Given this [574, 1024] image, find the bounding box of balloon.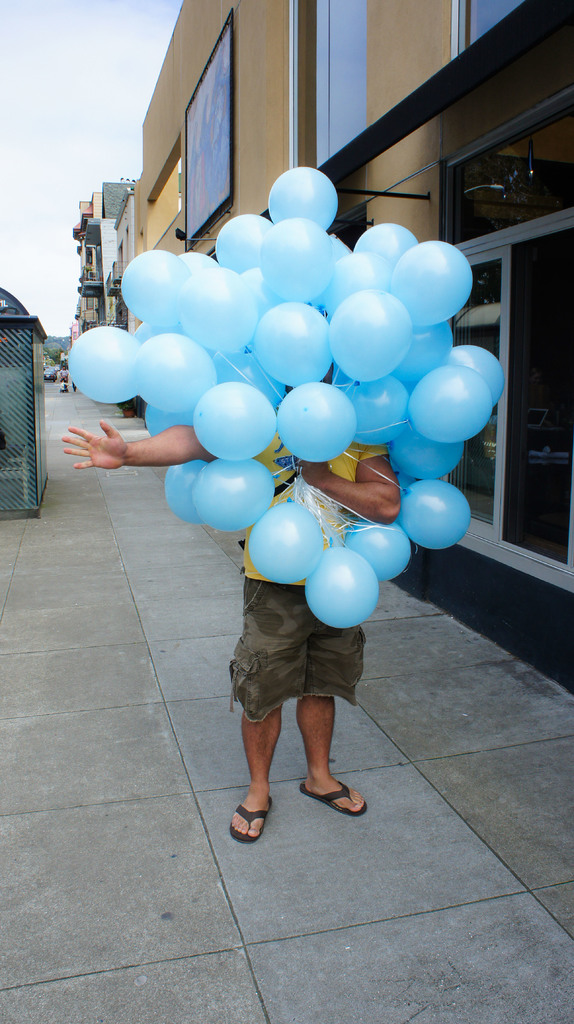
locate(245, 498, 324, 582).
